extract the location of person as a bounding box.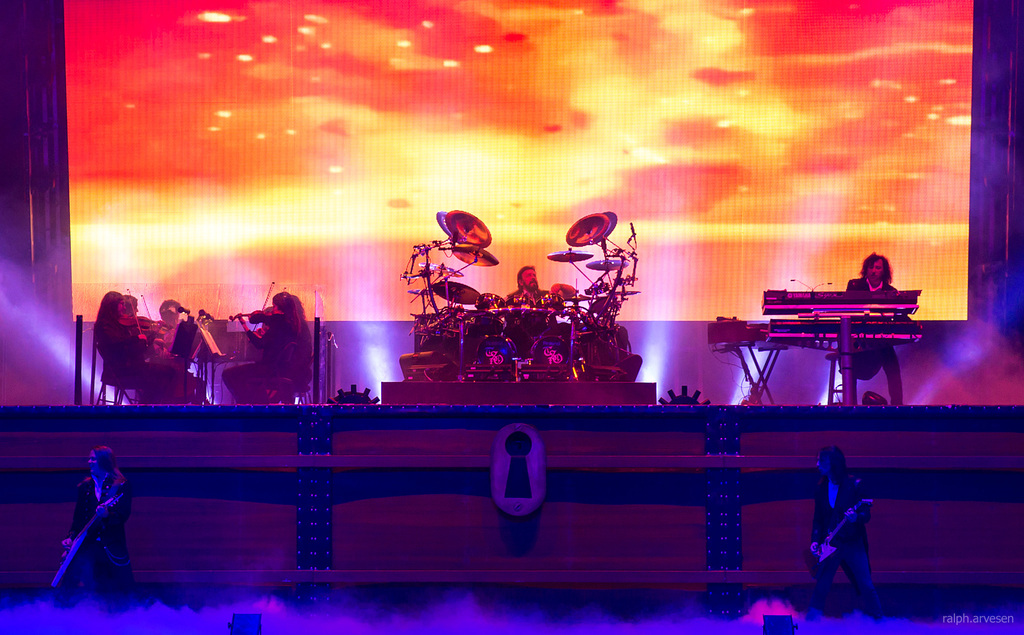
[left=834, top=248, right=908, bottom=403].
